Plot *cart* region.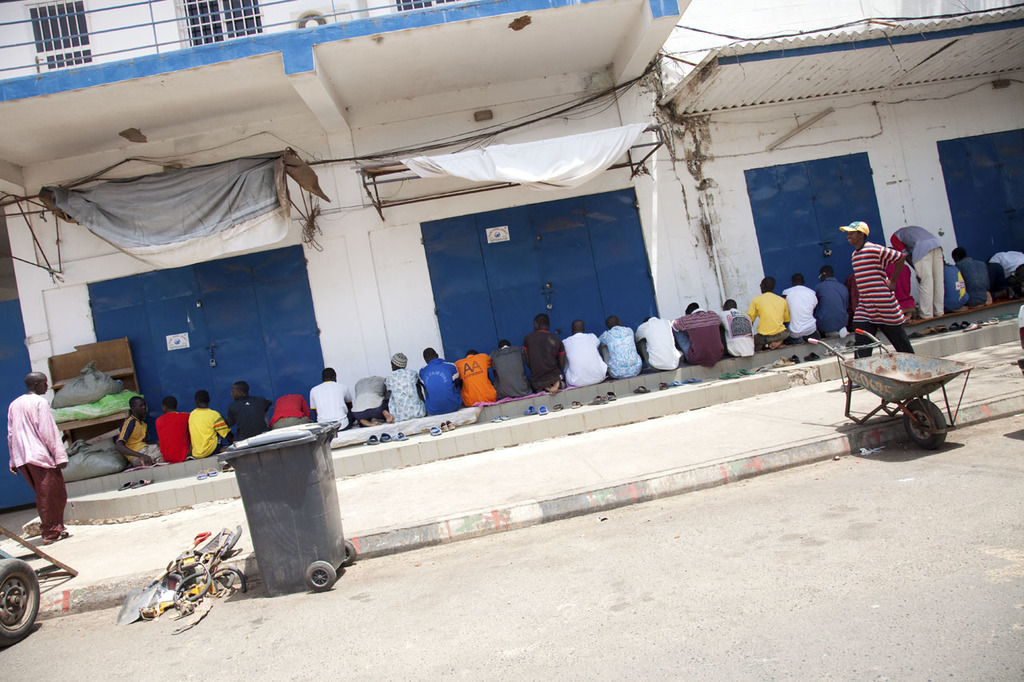
Plotted at (806,330,974,451).
